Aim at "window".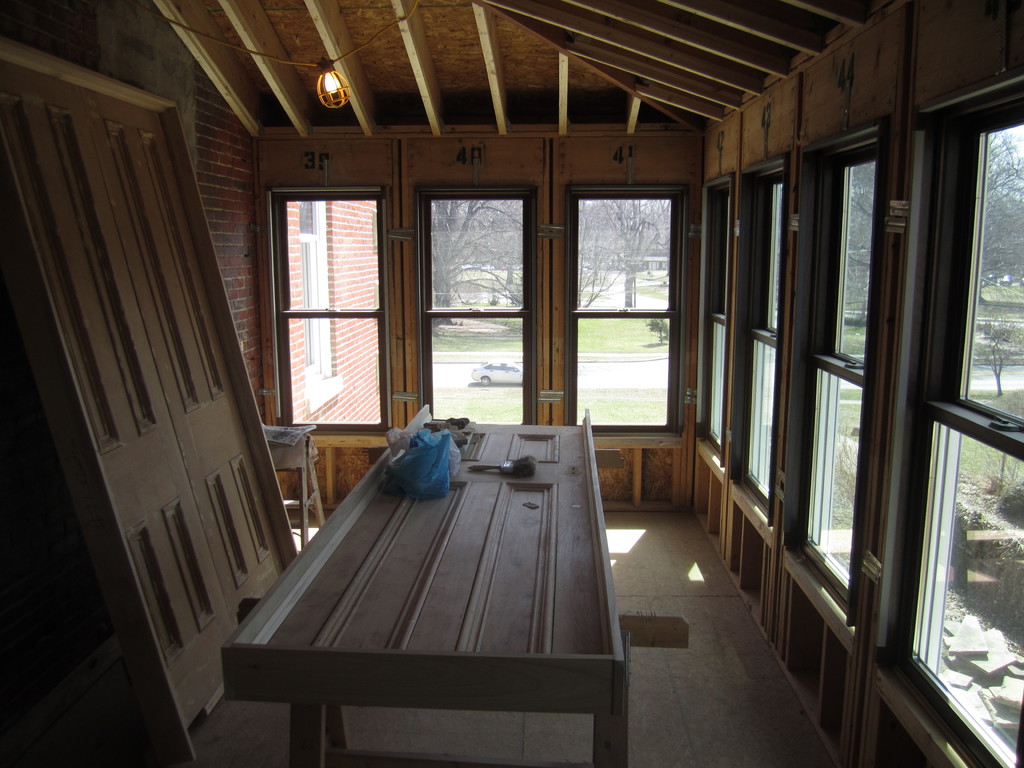
Aimed at <box>291,316,378,415</box>.
